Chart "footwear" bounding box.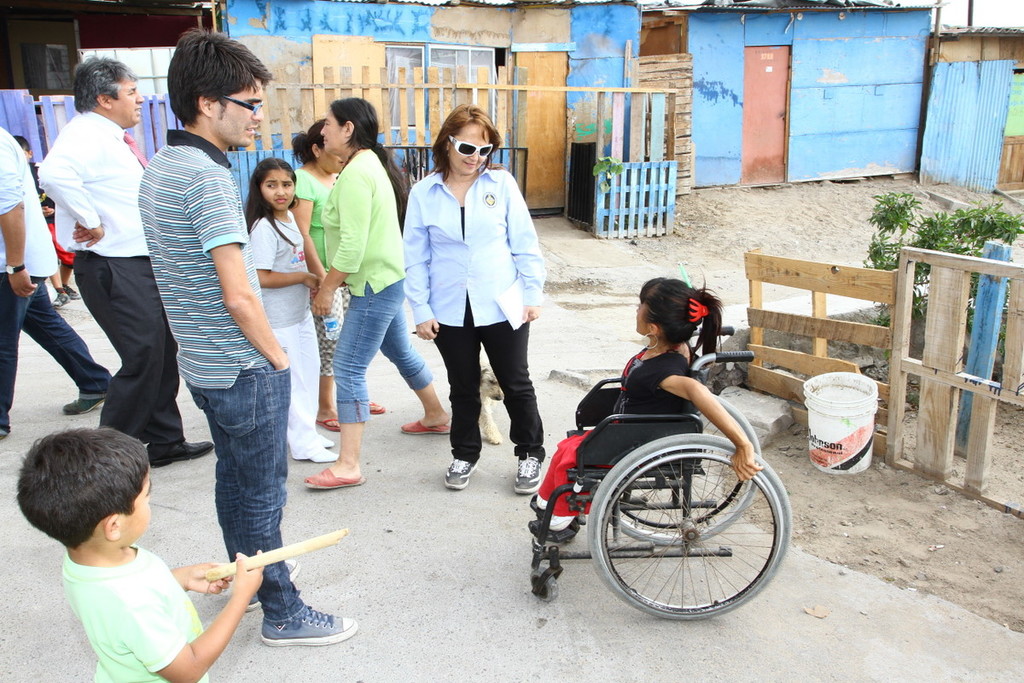
Charted: bbox=(513, 457, 540, 495).
